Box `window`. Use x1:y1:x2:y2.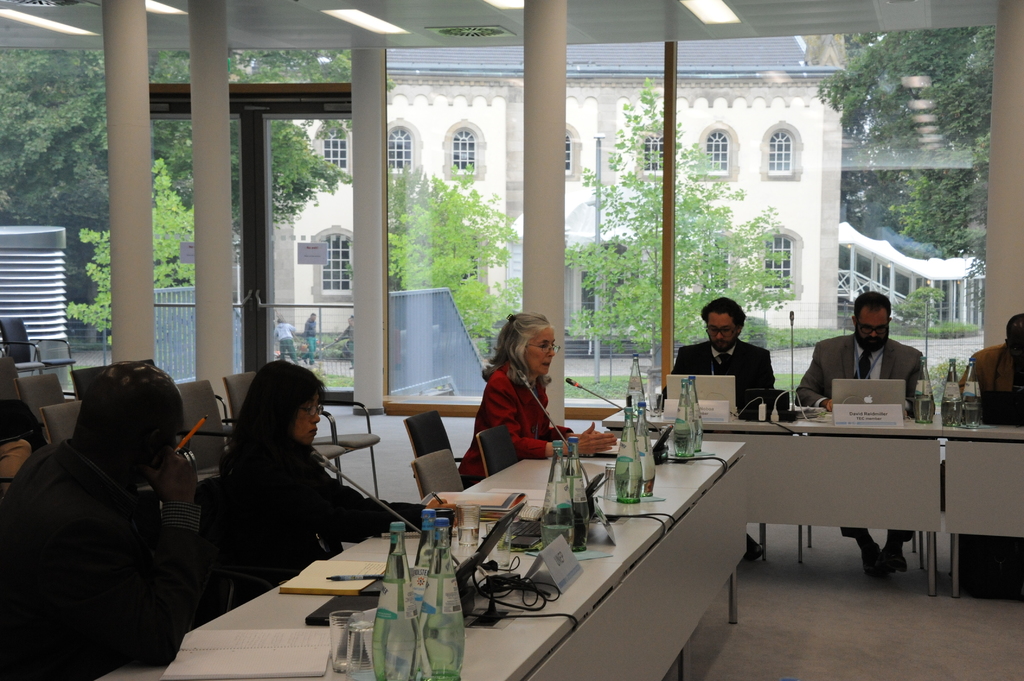
560:123:584:180.
